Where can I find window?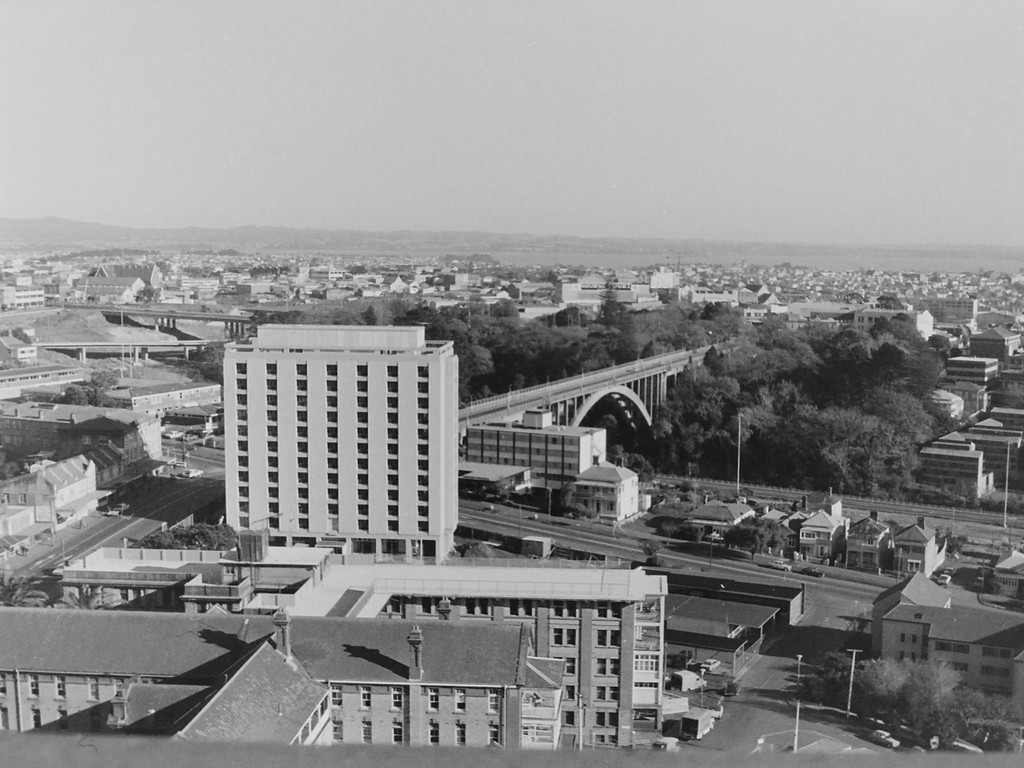
You can find it at region(564, 686, 575, 700).
